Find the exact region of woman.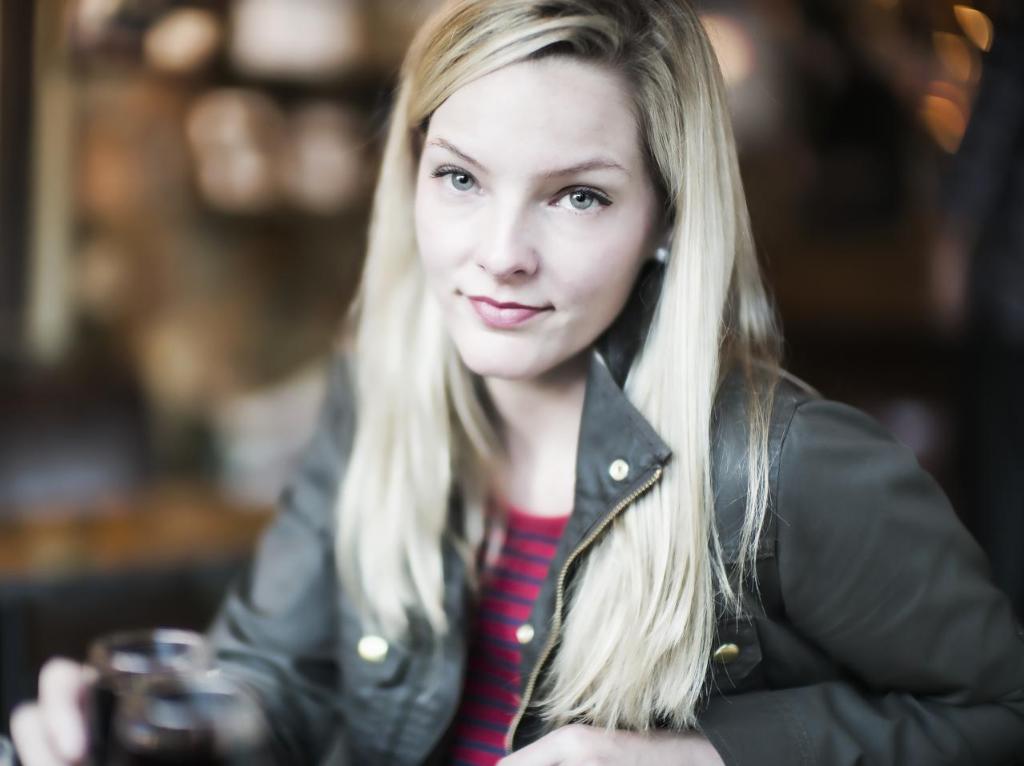
Exact region: l=223, t=0, r=1022, b=764.
